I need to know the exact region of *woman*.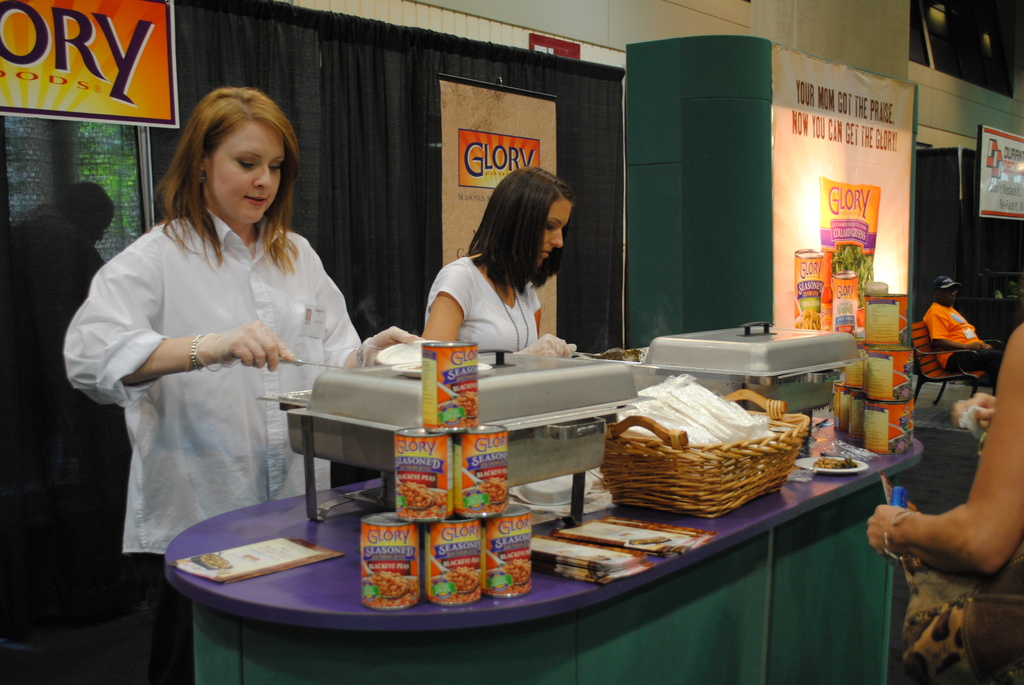
Region: [left=64, top=85, right=416, bottom=684].
